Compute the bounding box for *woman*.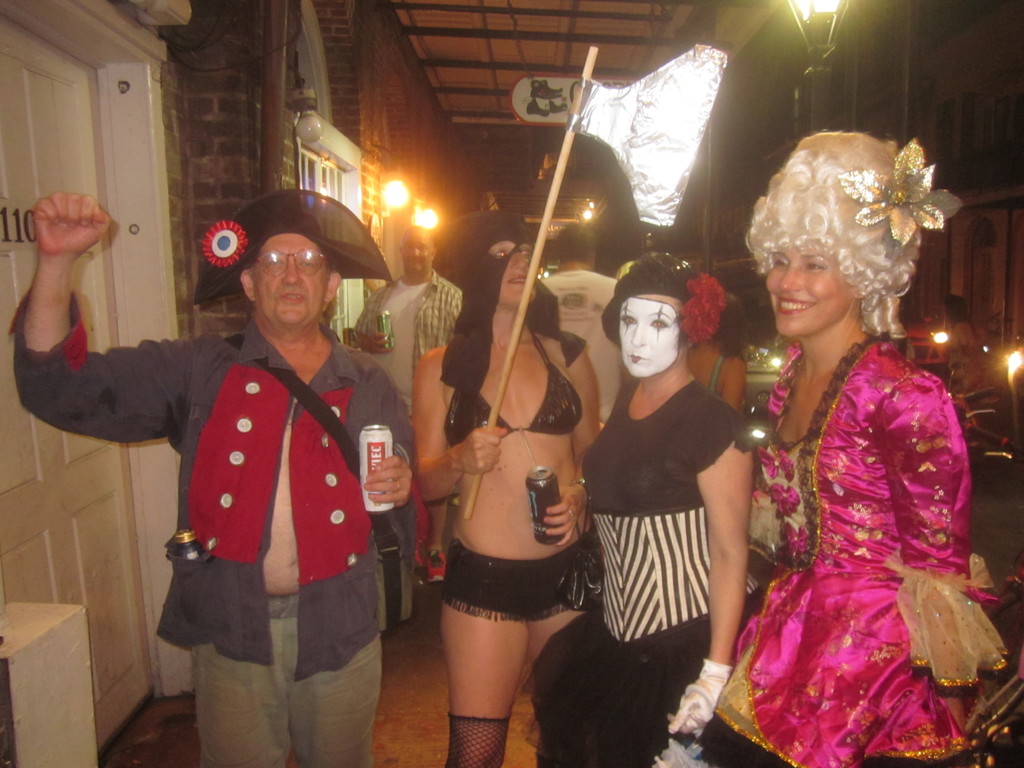
{"x1": 412, "y1": 212, "x2": 609, "y2": 767}.
